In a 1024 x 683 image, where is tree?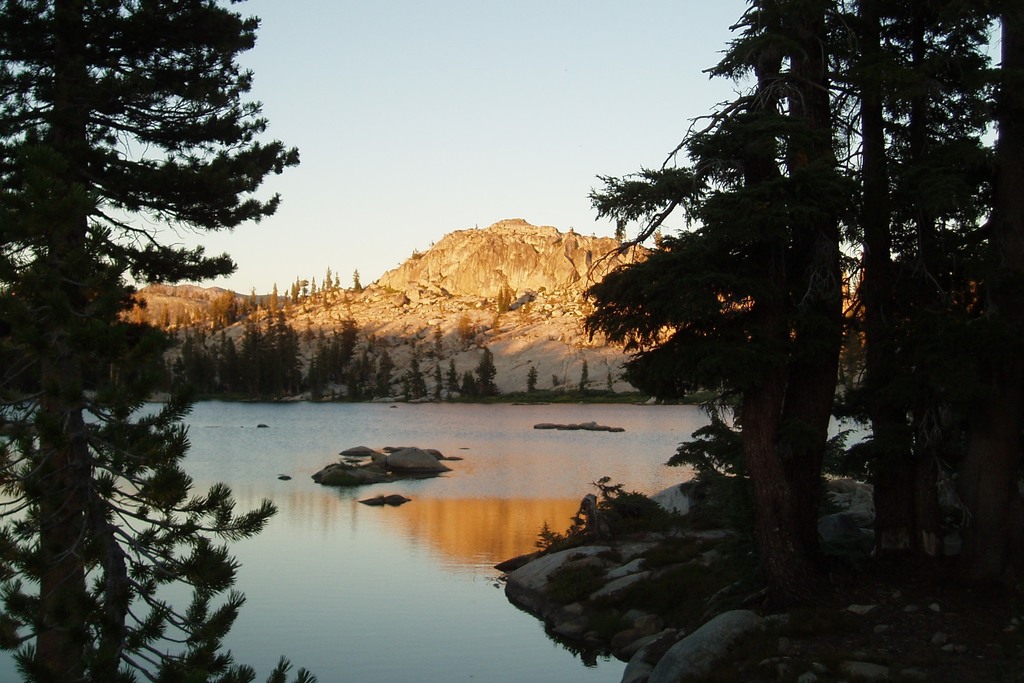
477, 353, 492, 406.
